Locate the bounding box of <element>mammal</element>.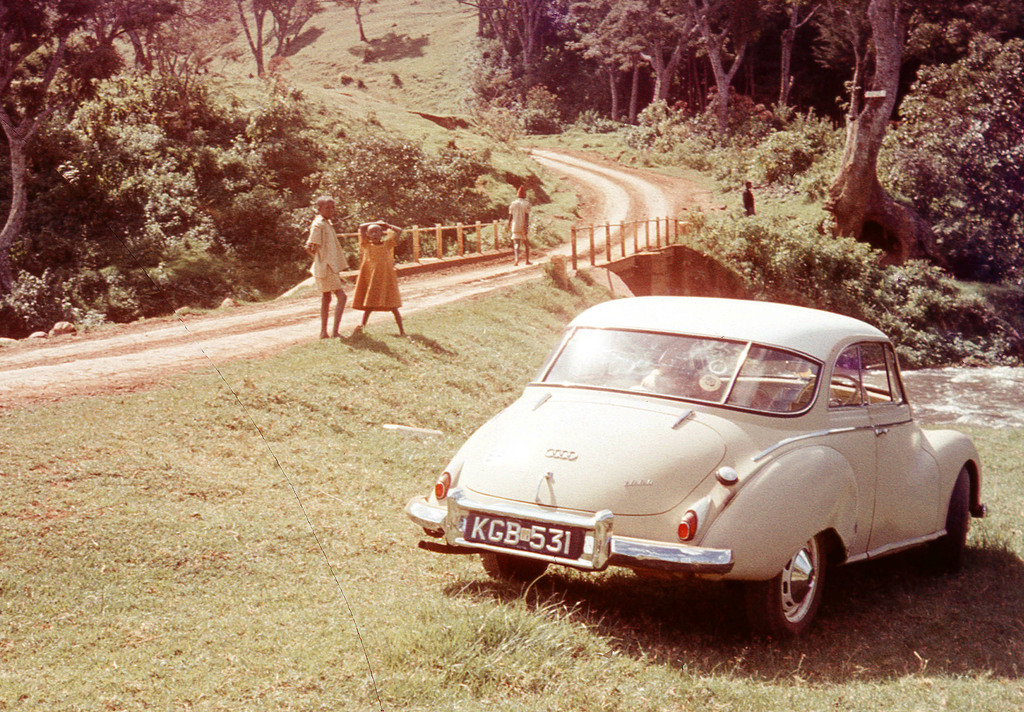
Bounding box: [508, 184, 532, 264].
